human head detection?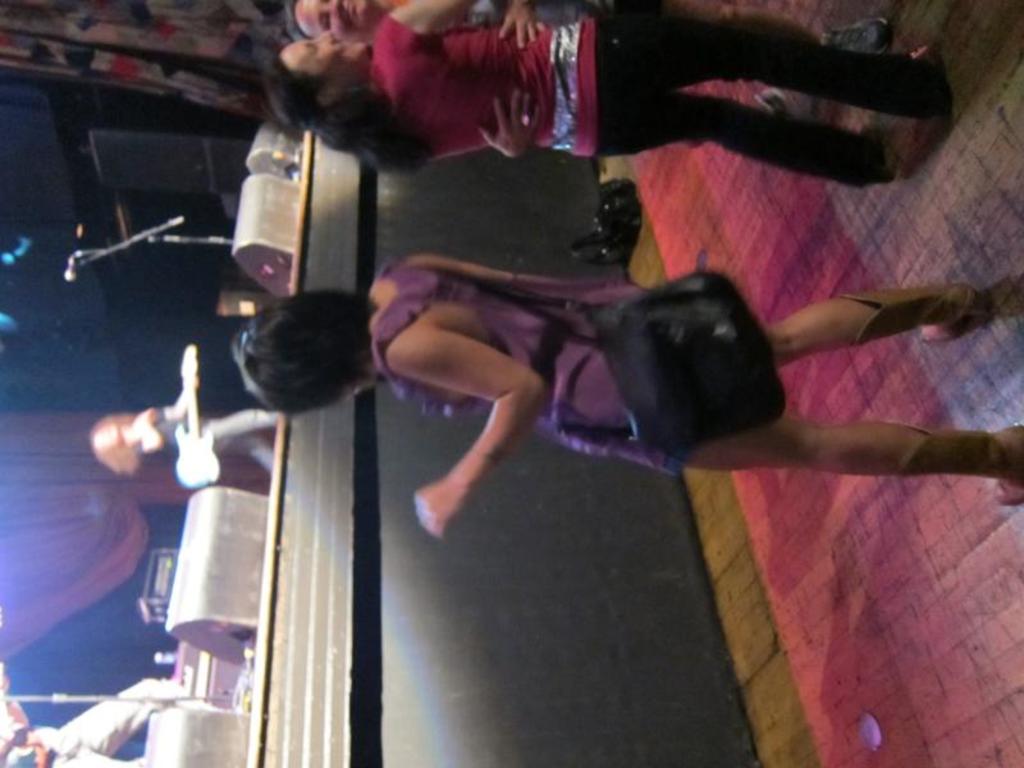
bbox=(92, 419, 147, 477)
